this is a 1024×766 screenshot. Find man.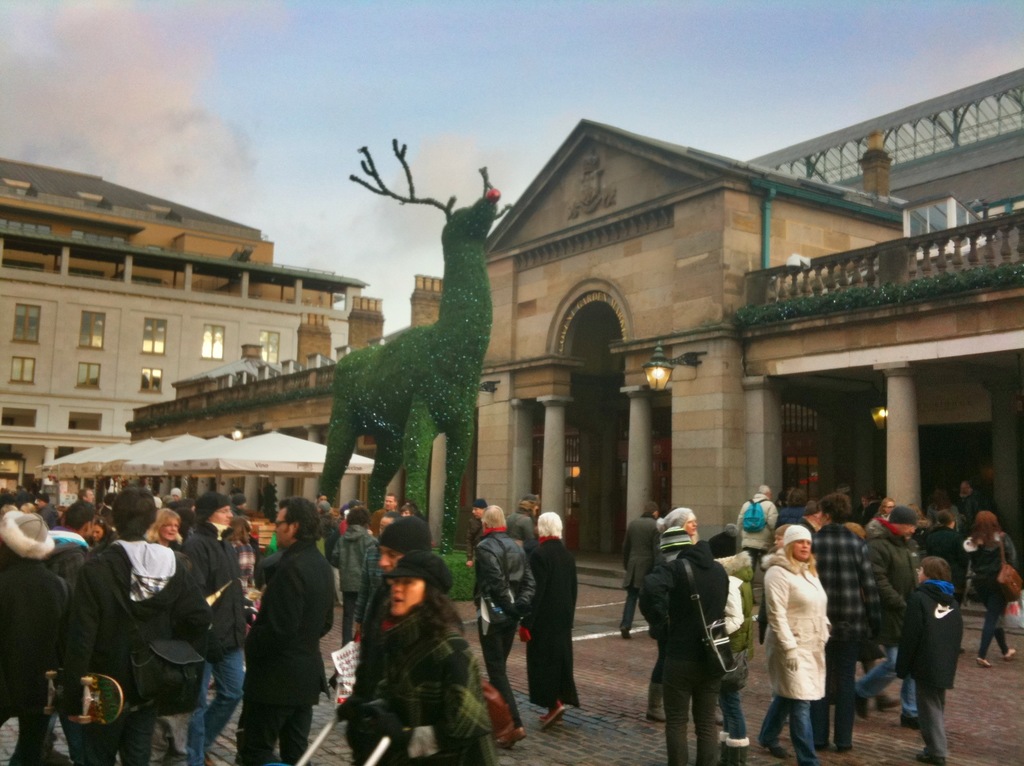
Bounding box: [x1=228, y1=498, x2=336, y2=765].
